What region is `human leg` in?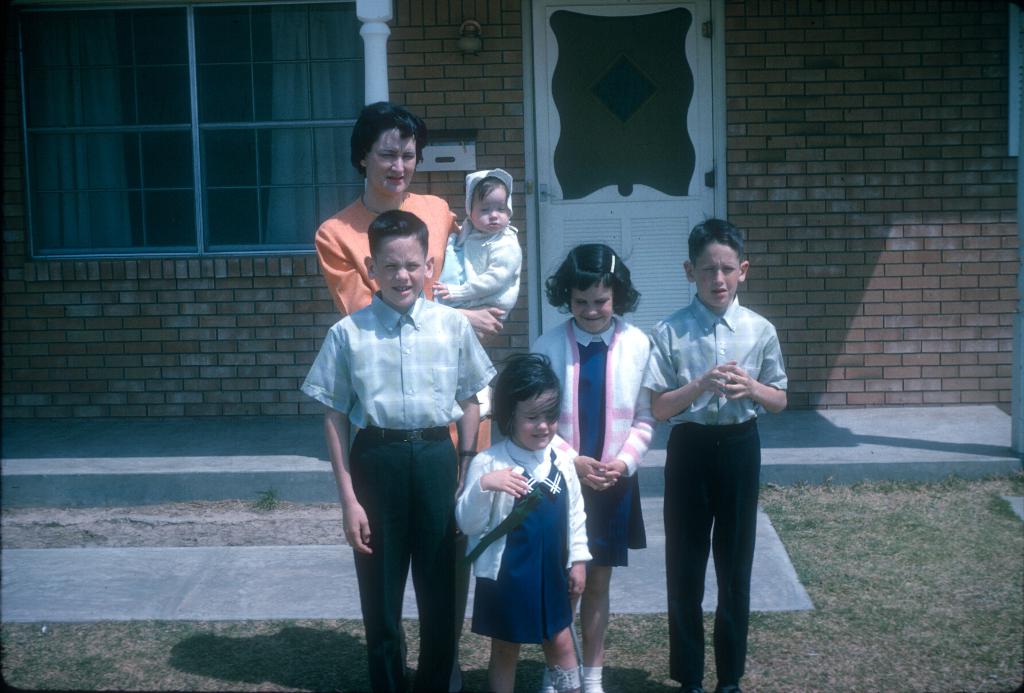
pyautogui.locateOnScreen(489, 630, 530, 692).
